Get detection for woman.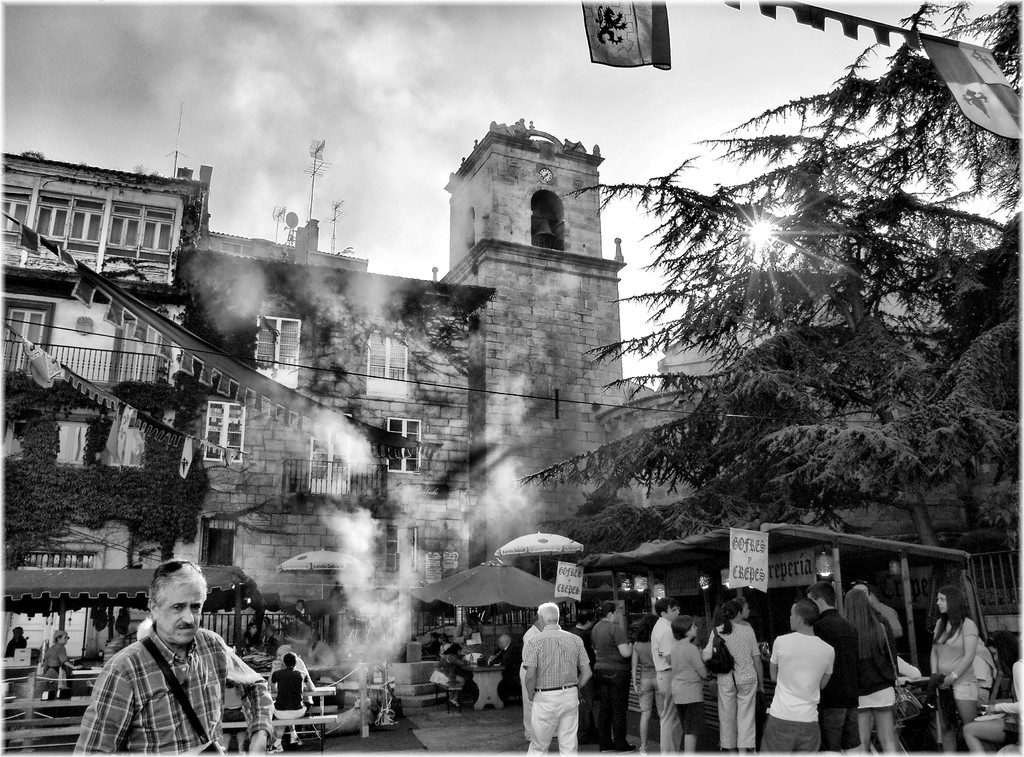
Detection: detection(925, 586, 977, 756).
